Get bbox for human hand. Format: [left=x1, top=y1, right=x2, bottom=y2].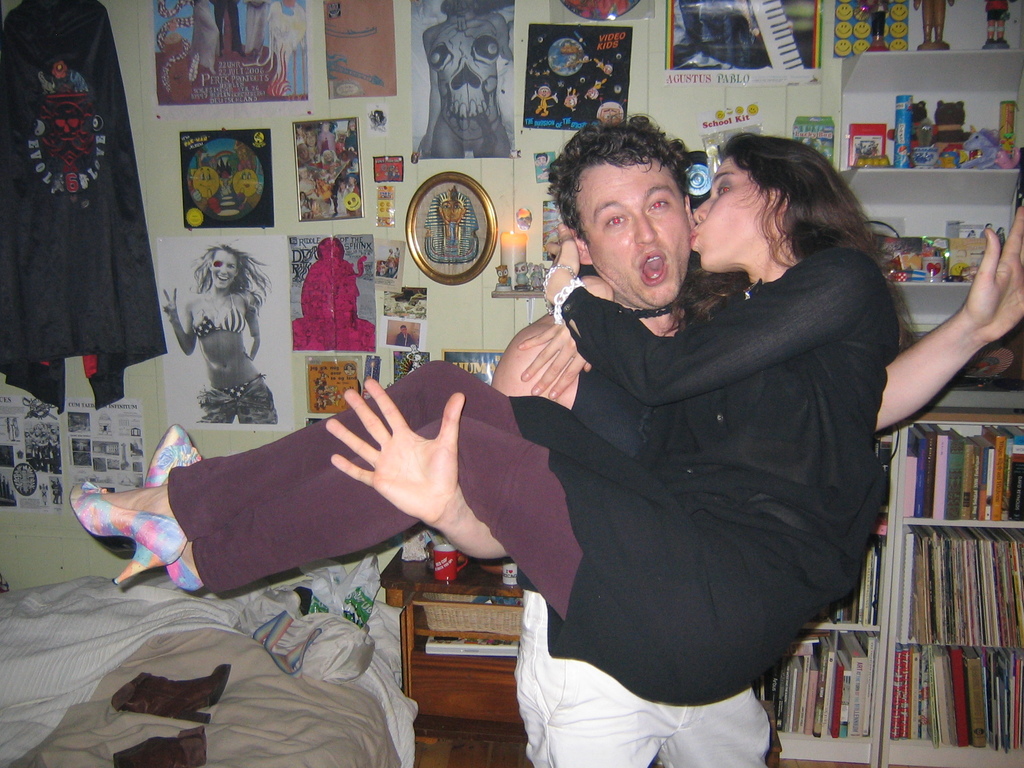
[left=964, top=206, right=1023, bottom=346].
